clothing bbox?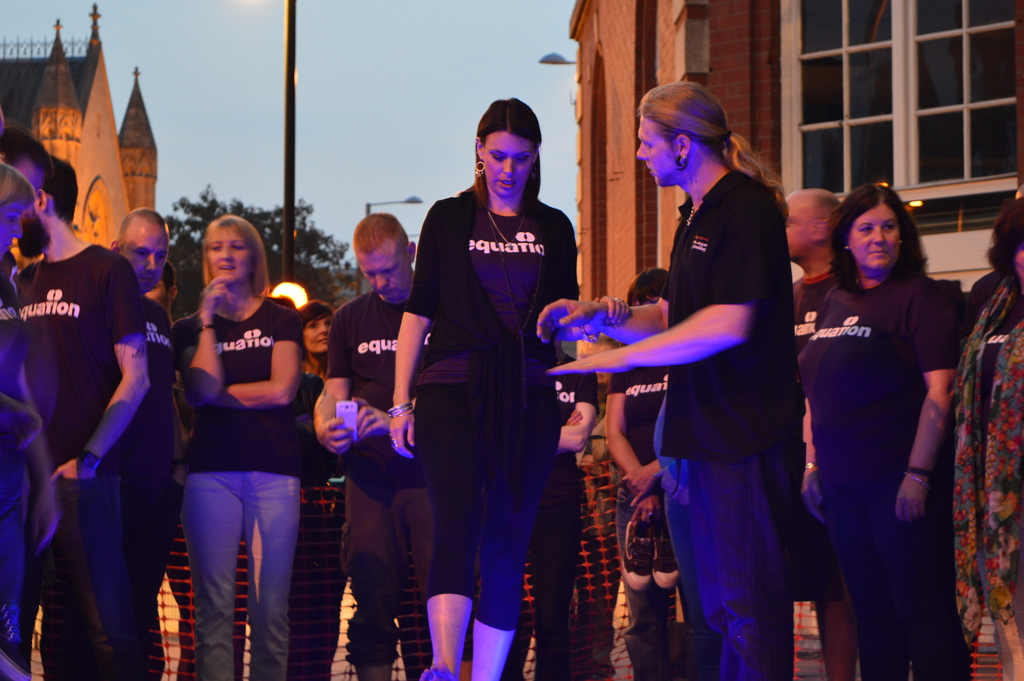
bbox(289, 369, 323, 487)
